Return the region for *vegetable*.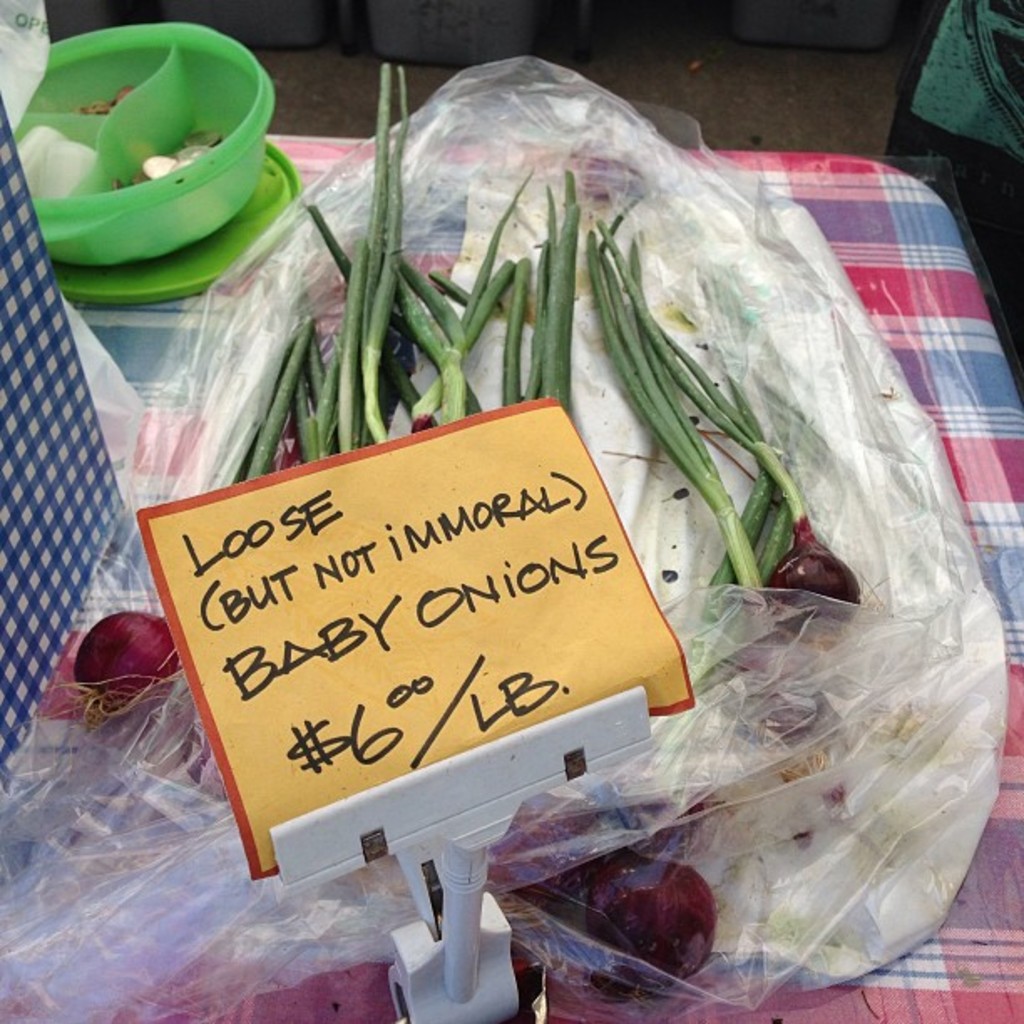
pyautogui.locateOnScreen(589, 194, 853, 791).
